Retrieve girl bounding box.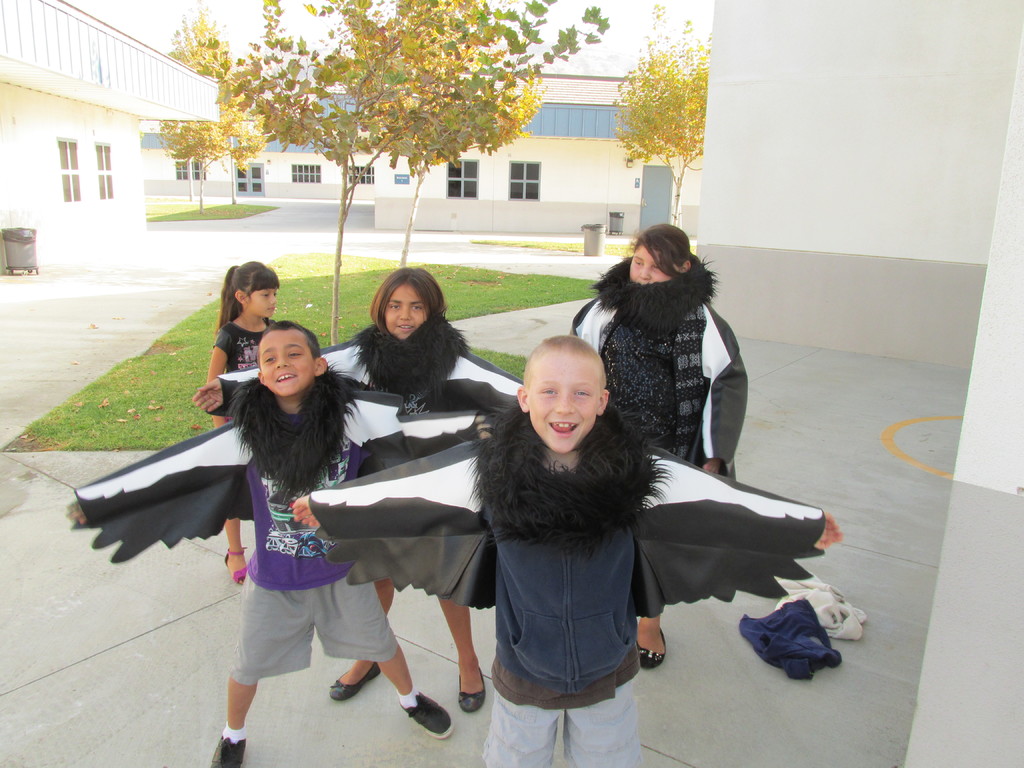
Bounding box: {"left": 192, "top": 266, "right": 523, "bottom": 710}.
